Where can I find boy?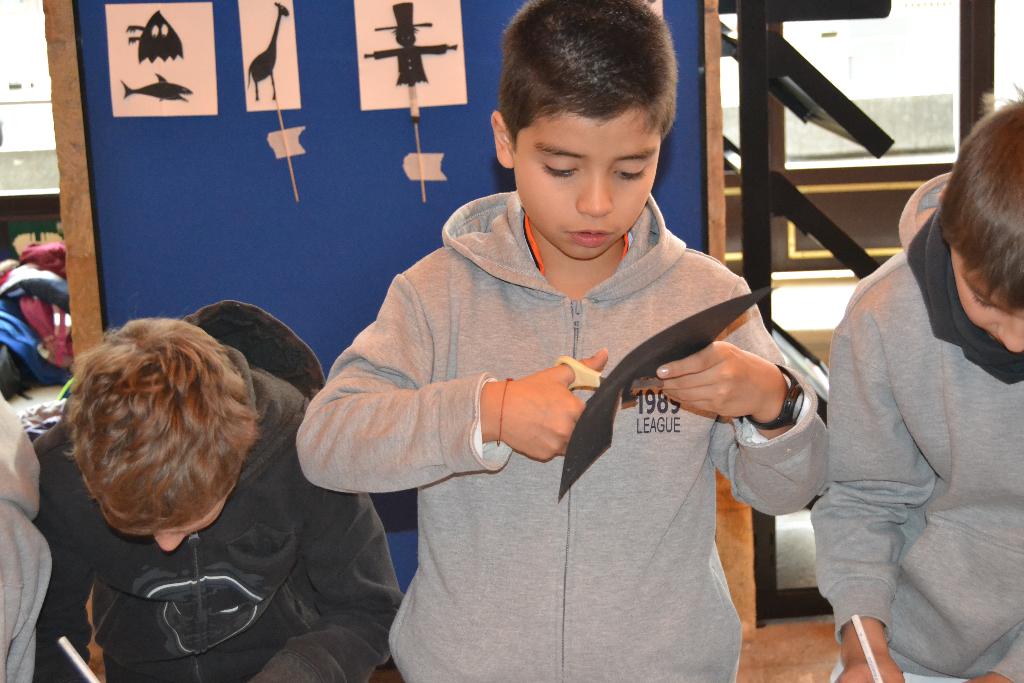
You can find it at rect(429, 22, 778, 584).
